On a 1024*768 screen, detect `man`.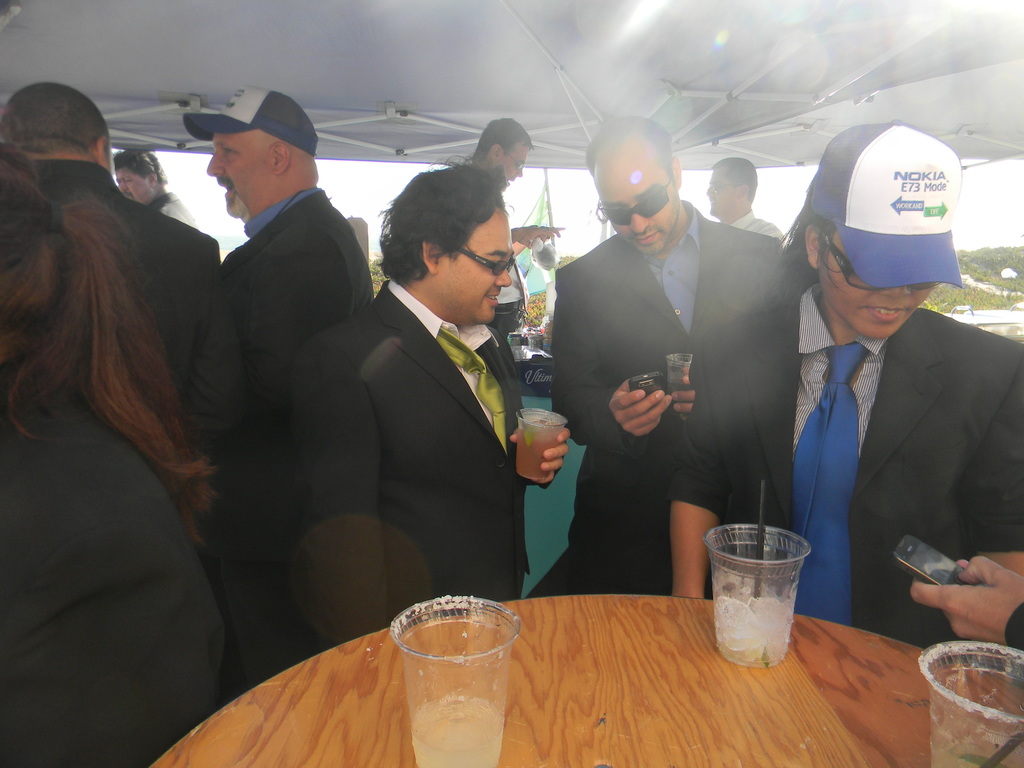
region(552, 133, 807, 602).
